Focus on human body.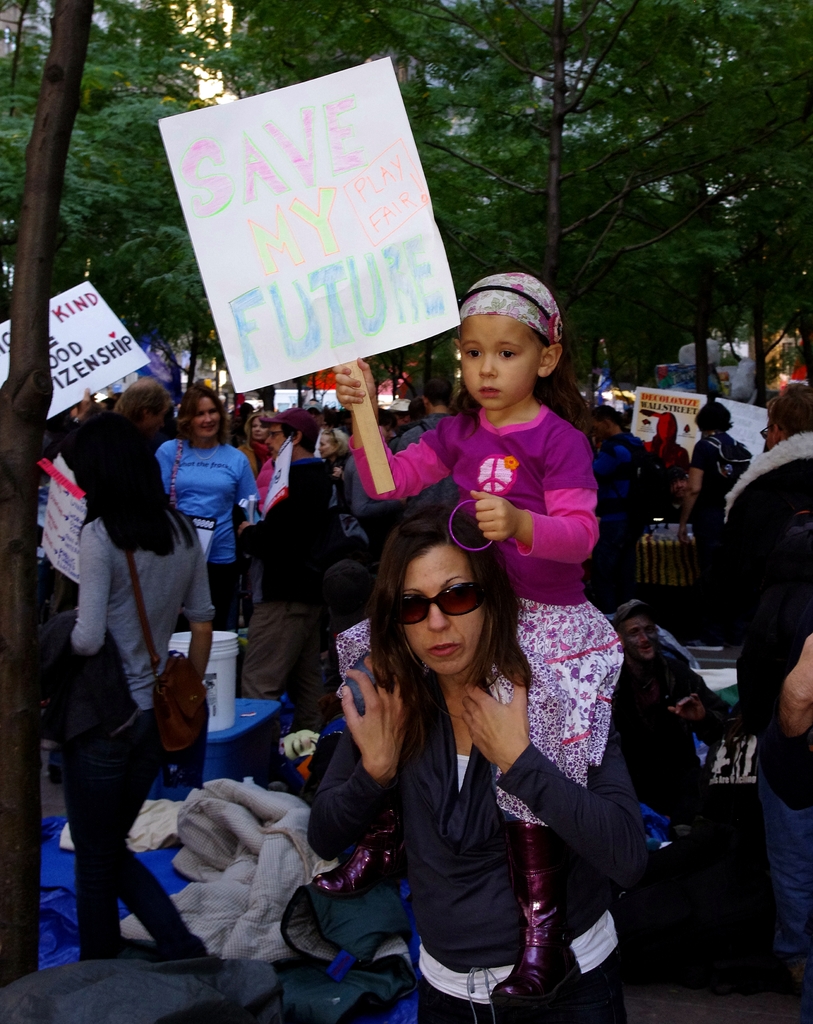
Focused at [left=283, top=493, right=652, bottom=1020].
